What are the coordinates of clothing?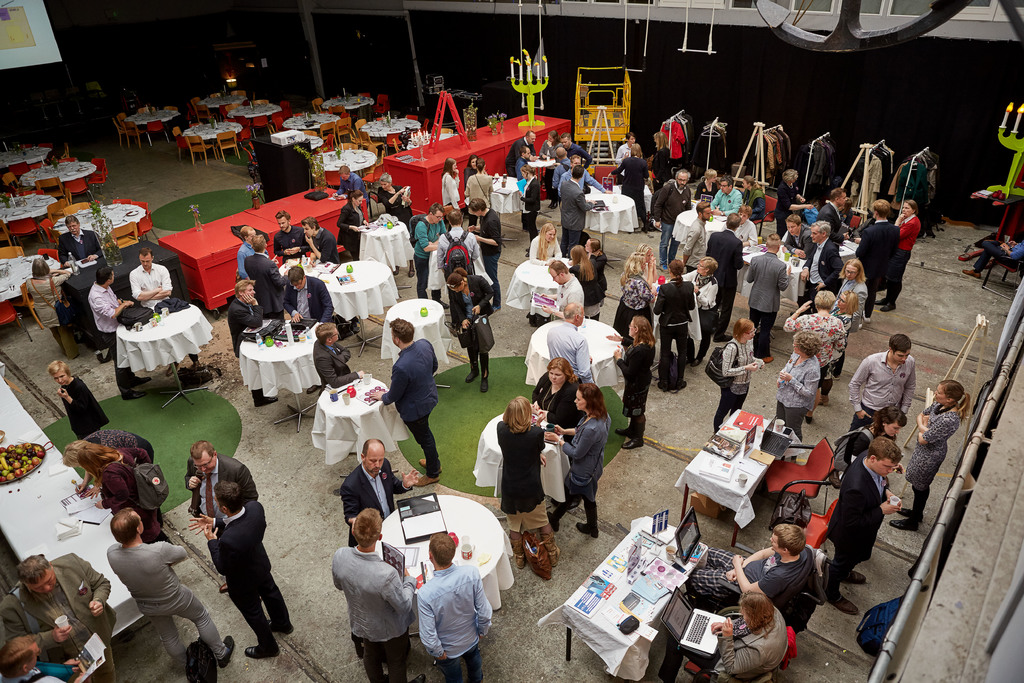
[657,183,692,264].
